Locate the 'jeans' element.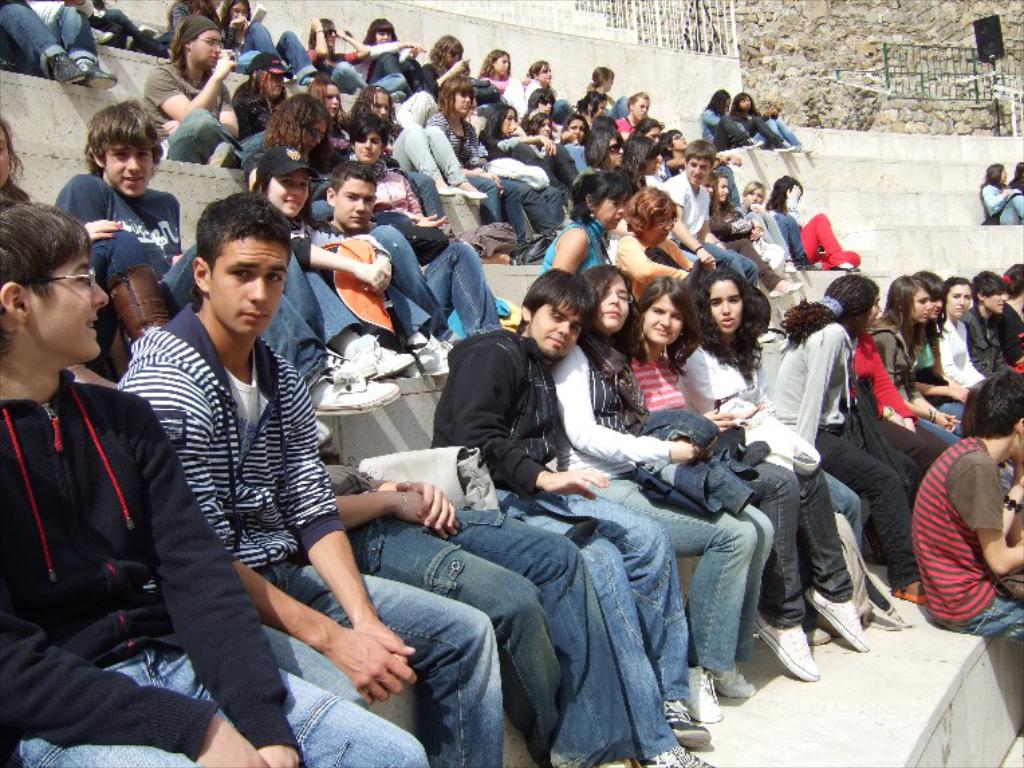
Element bbox: [left=932, top=596, right=1023, bottom=638].
